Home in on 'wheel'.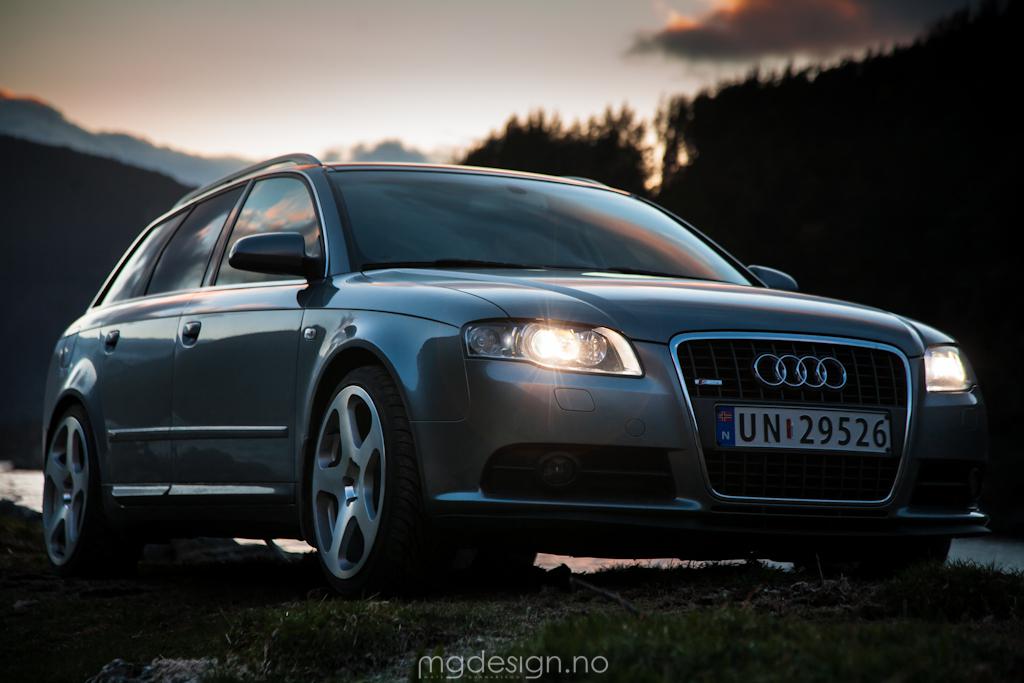
Homed in at [294, 370, 401, 589].
